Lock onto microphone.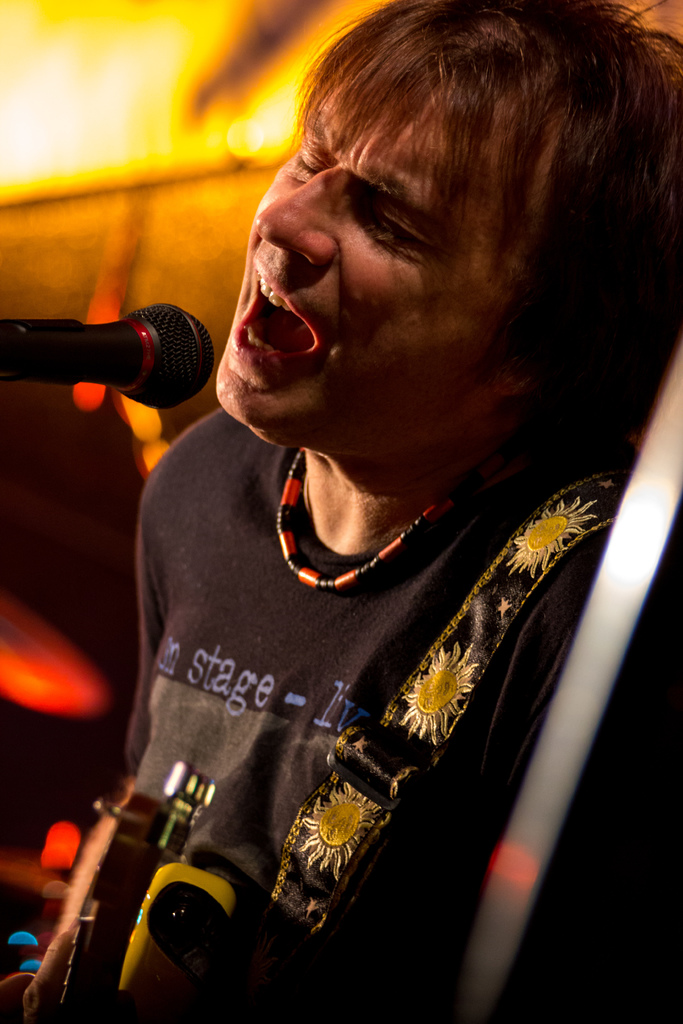
Locked: detection(9, 285, 224, 409).
